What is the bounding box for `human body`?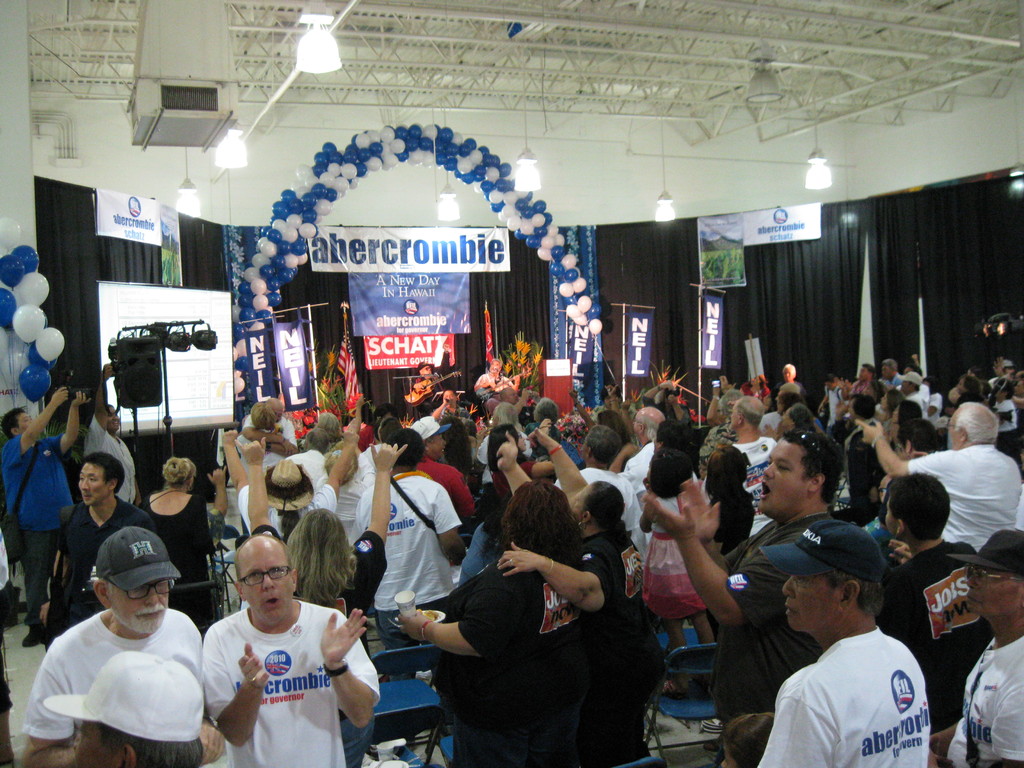
{"left": 717, "top": 707, "right": 770, "bottom": 767}.
